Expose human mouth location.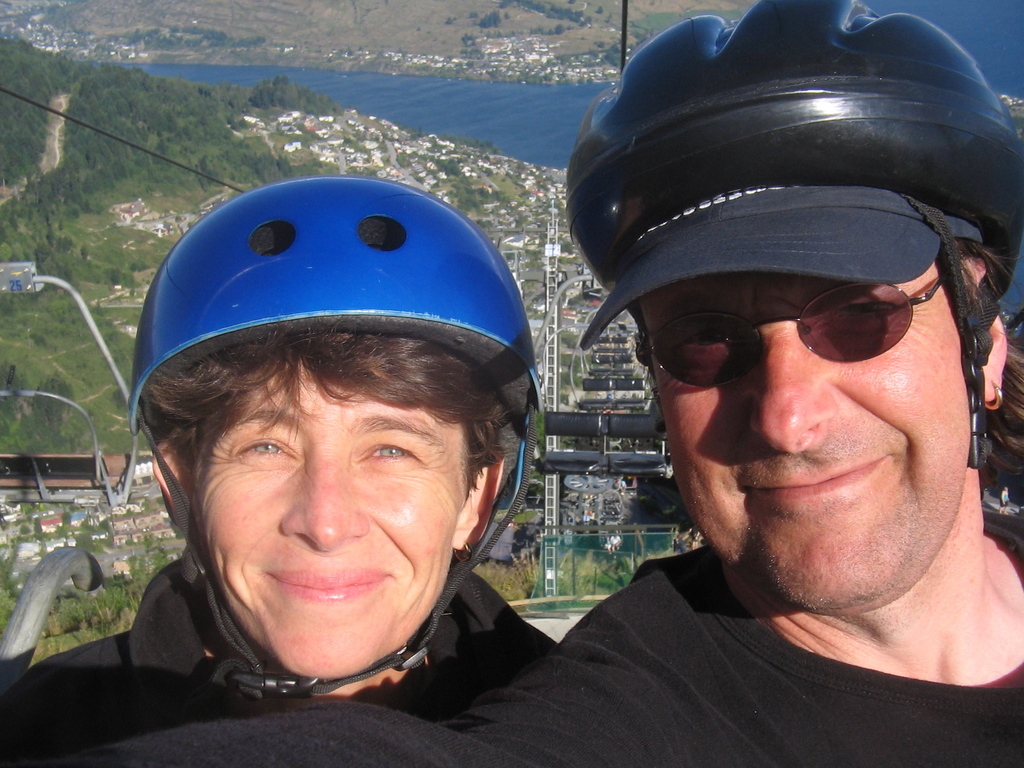
Exposed at select_region(753, 465, 890, 519).
